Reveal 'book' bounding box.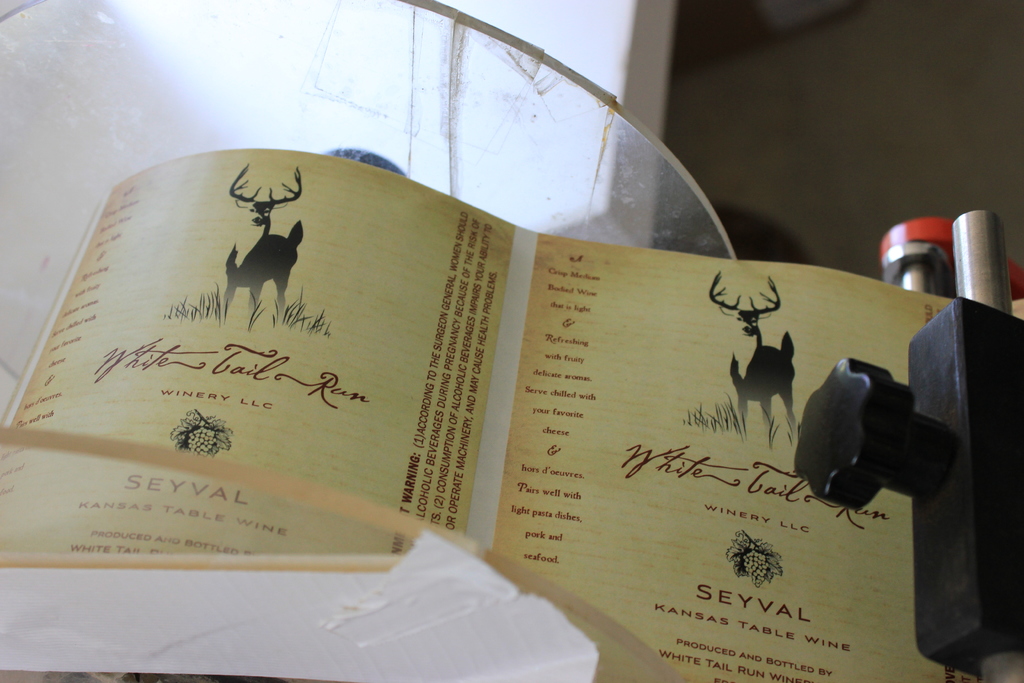
Revealed: {"left": 0, "top": 144, "right": 1018, "bottom": 682}.
